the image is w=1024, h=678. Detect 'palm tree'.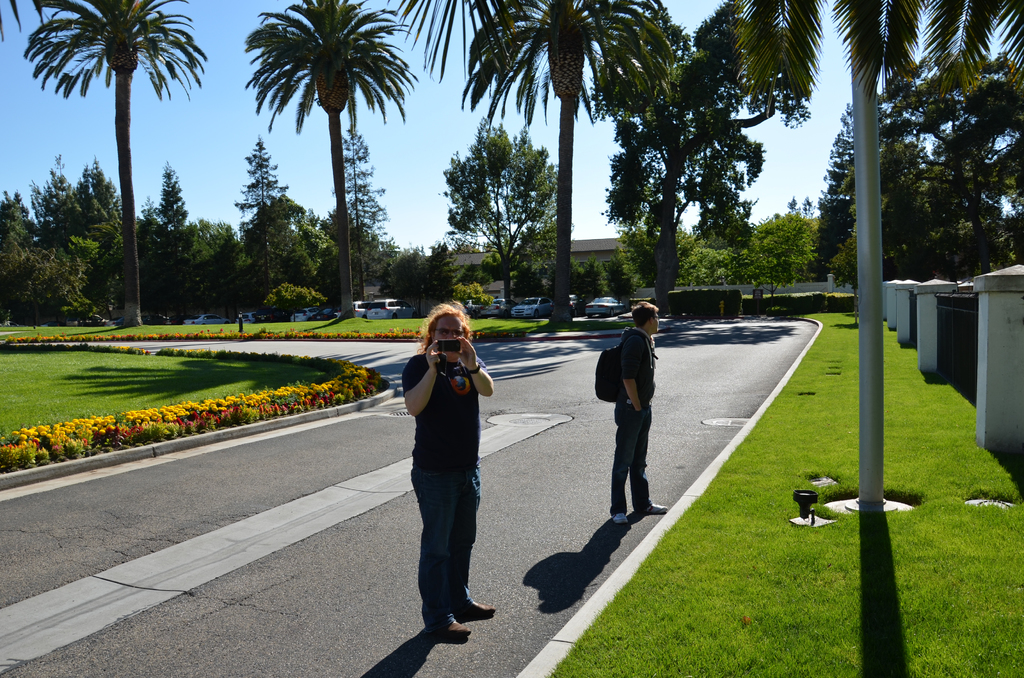
Detection: l=414, t=0, r=511, b=289.
